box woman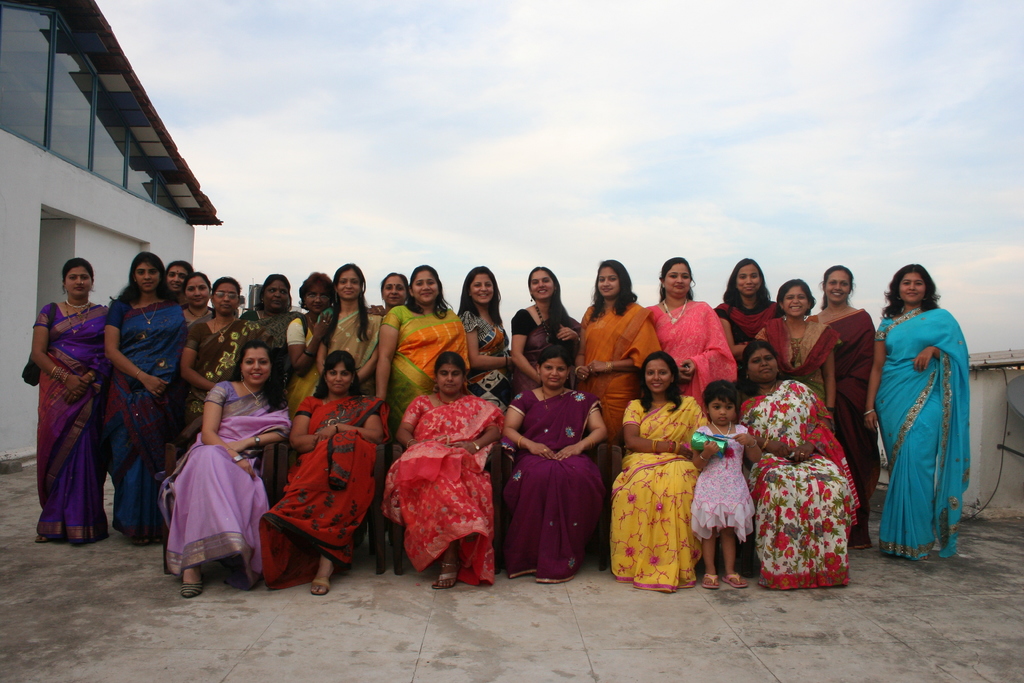
rect(241, 274, 294, 379)
